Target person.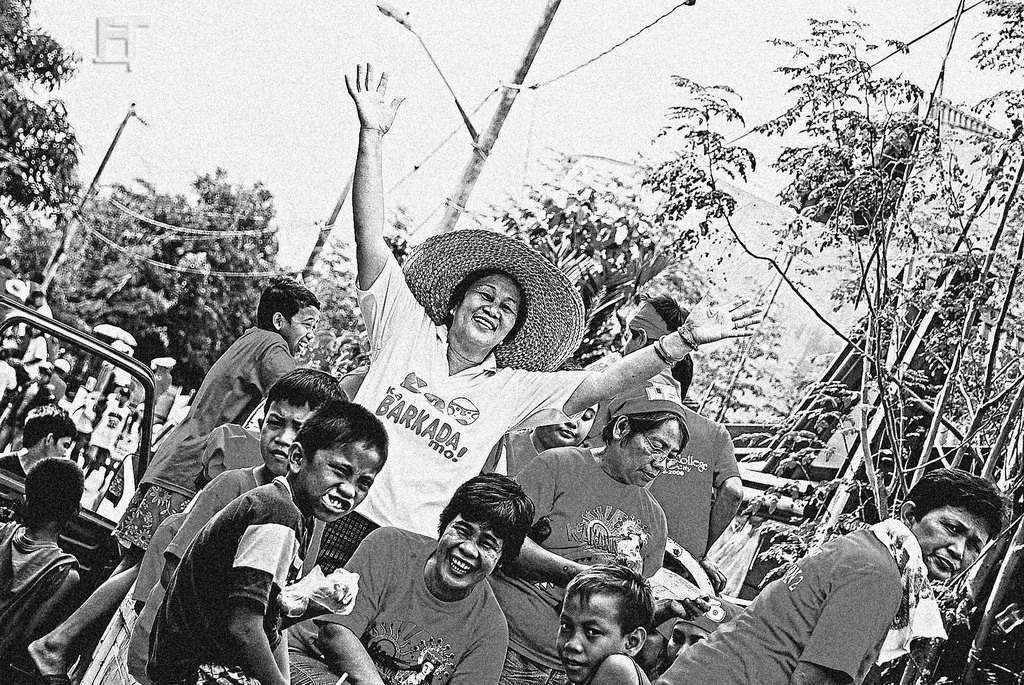
Target region: <region>0, 398, 82, 525</region>.
